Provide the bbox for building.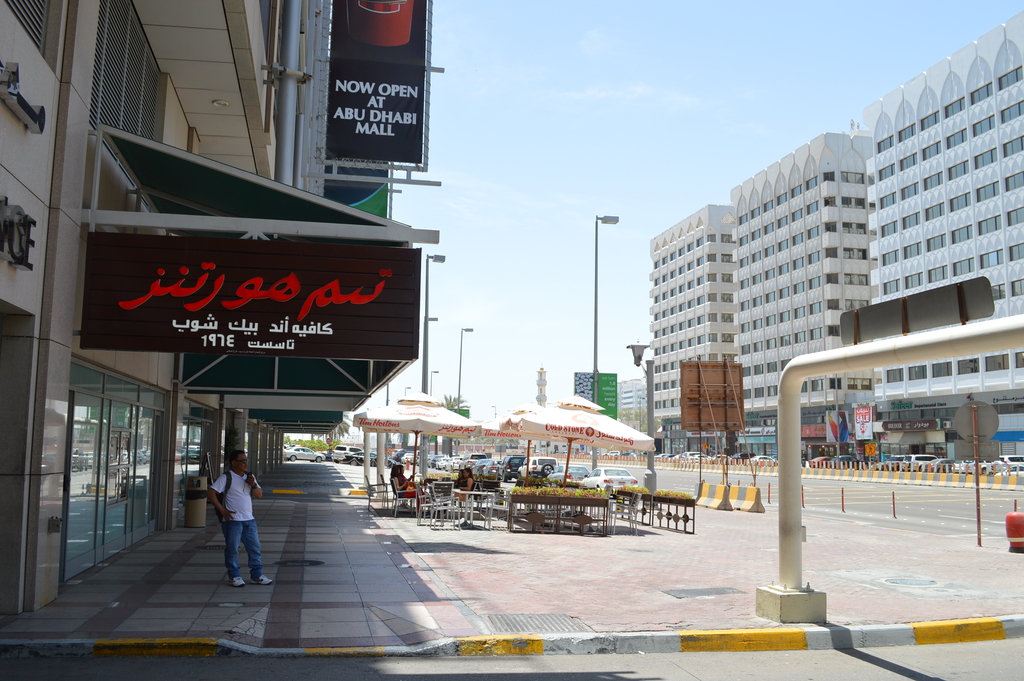
crop(617, 377, 647, 418).
